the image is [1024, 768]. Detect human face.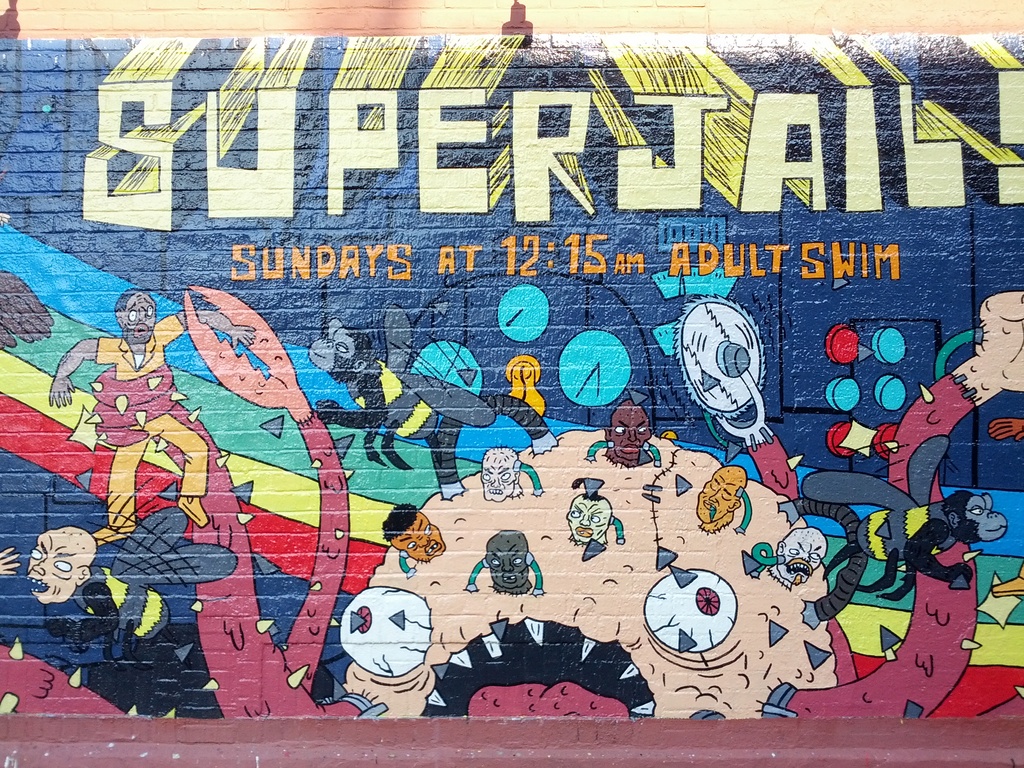
Detection: locate(610, 401, 650, 461).
